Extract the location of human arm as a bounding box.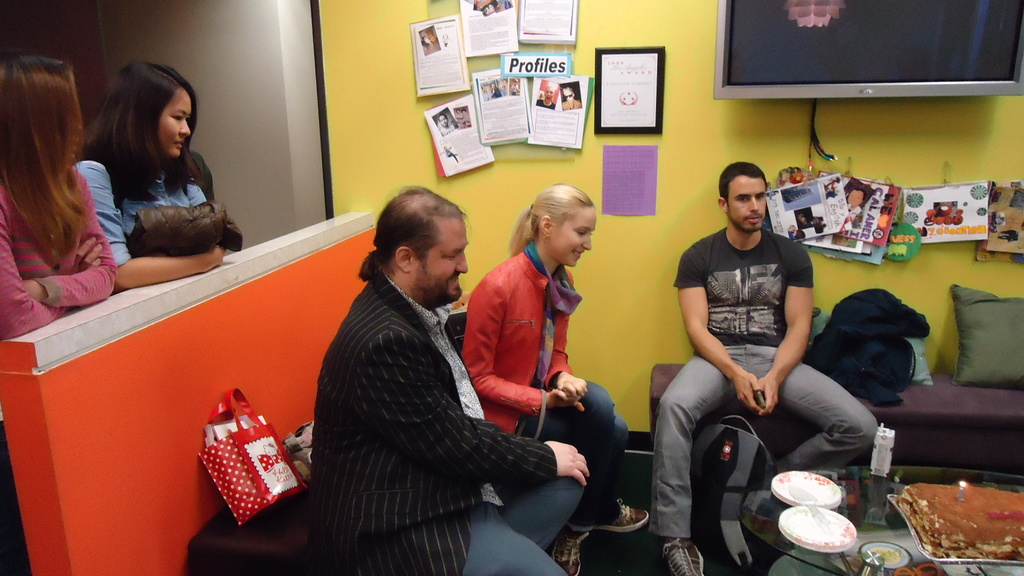
left=461, top=255, right=567, bottom=417.
